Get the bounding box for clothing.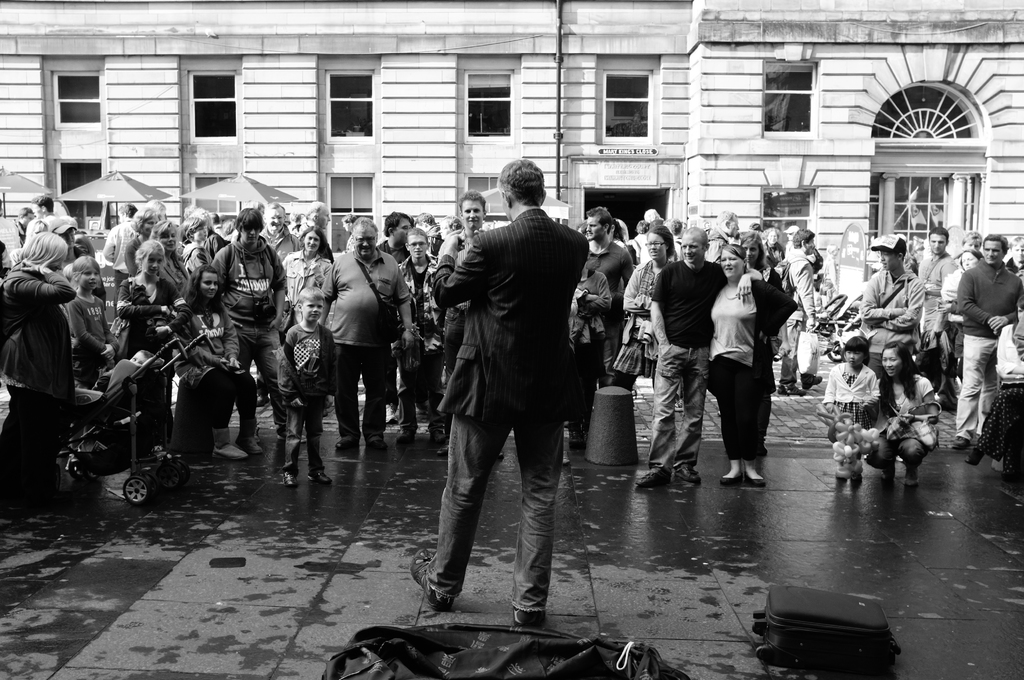
(left=334, top=240, right=418, bottom=439).
